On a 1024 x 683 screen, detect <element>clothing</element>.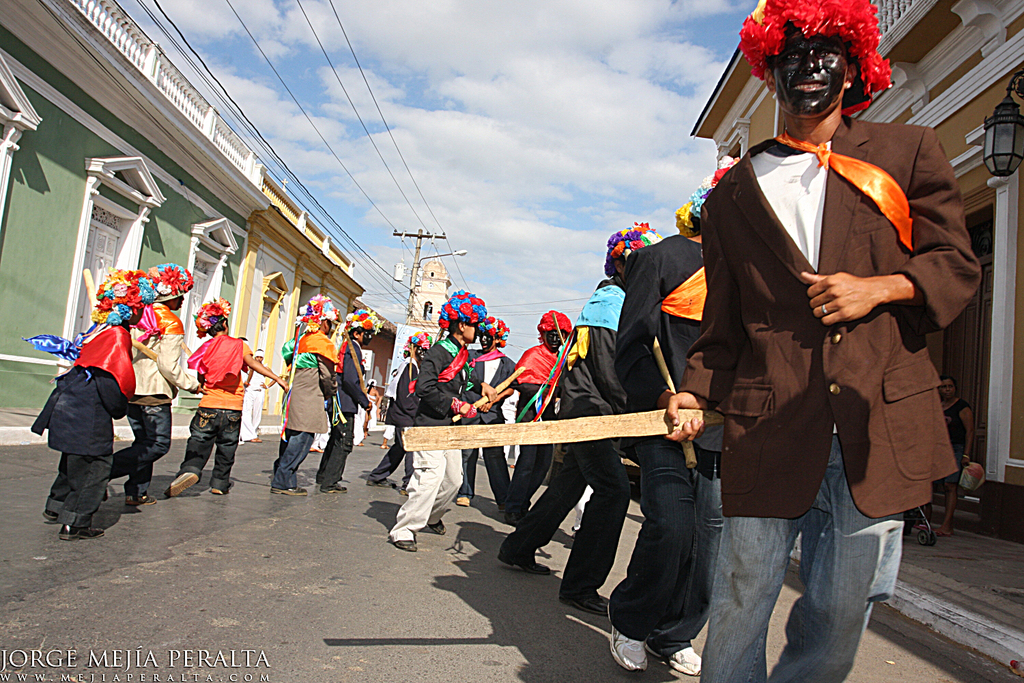
bbox=(113, 301, 185, 497).
